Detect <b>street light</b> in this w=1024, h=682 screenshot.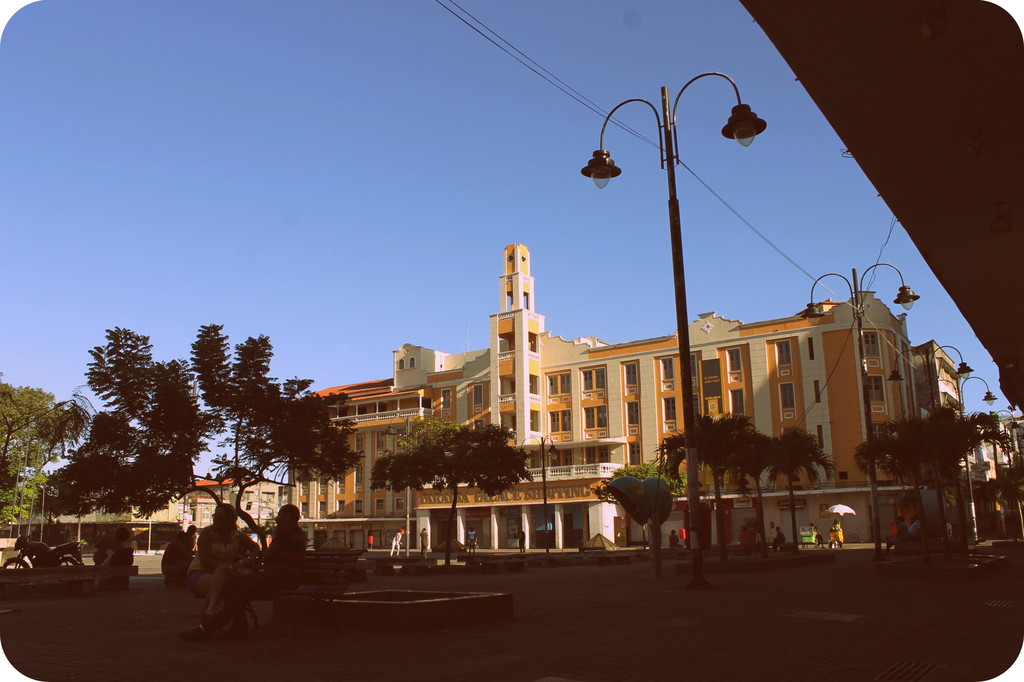
Detection: select_region(204, 464, 222, 500).
